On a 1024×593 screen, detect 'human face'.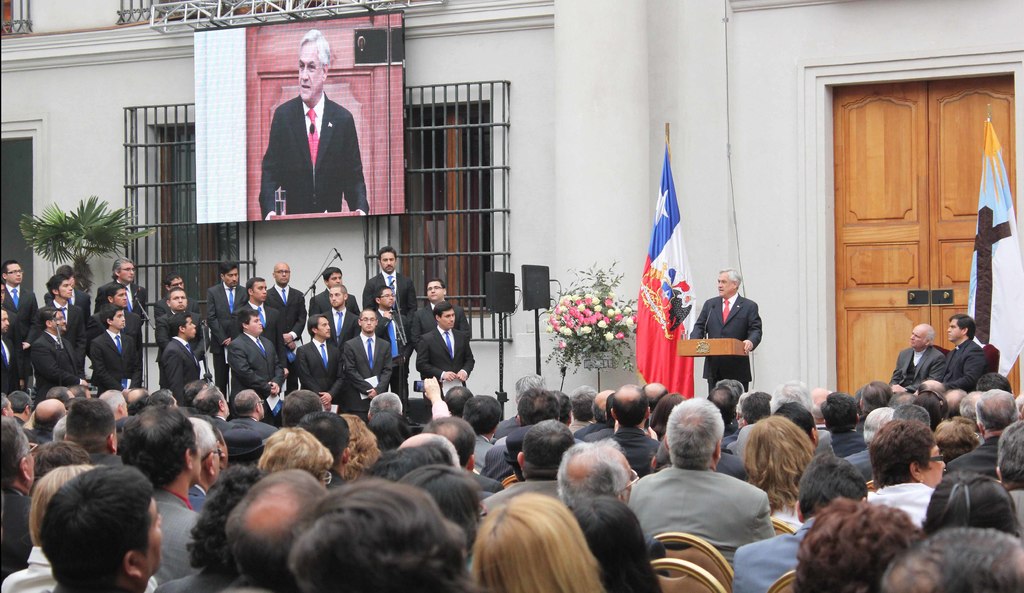
BBox(254, 282, 265, 303).
